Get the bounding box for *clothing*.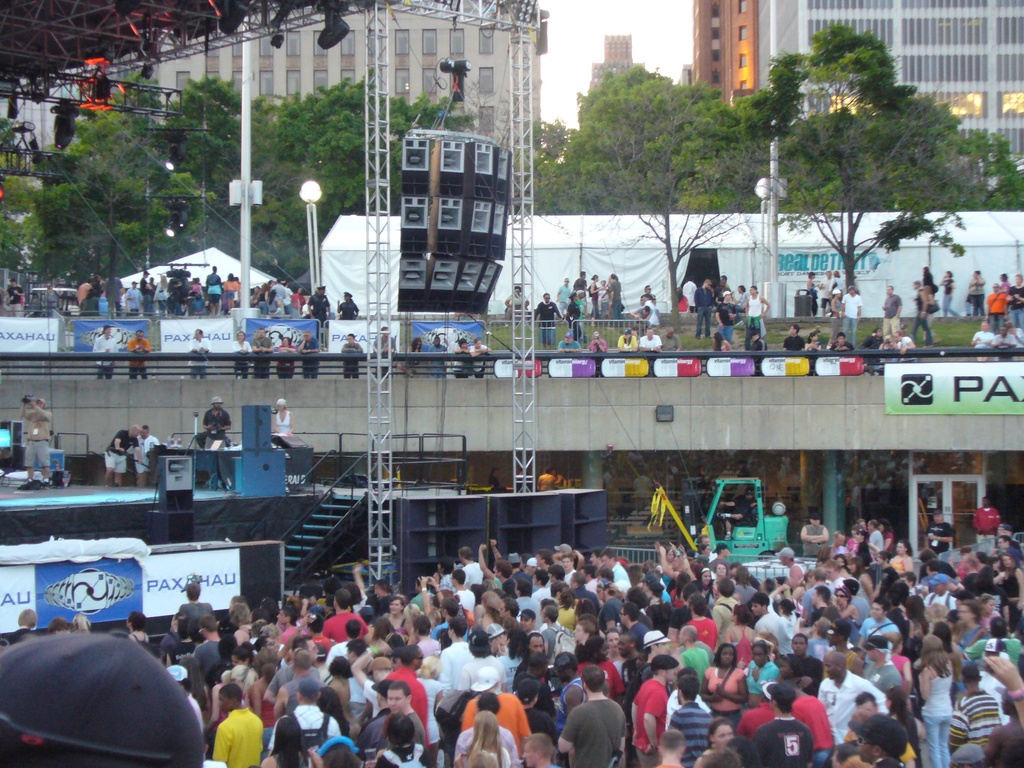
box(986, 288, 1003, 323).
